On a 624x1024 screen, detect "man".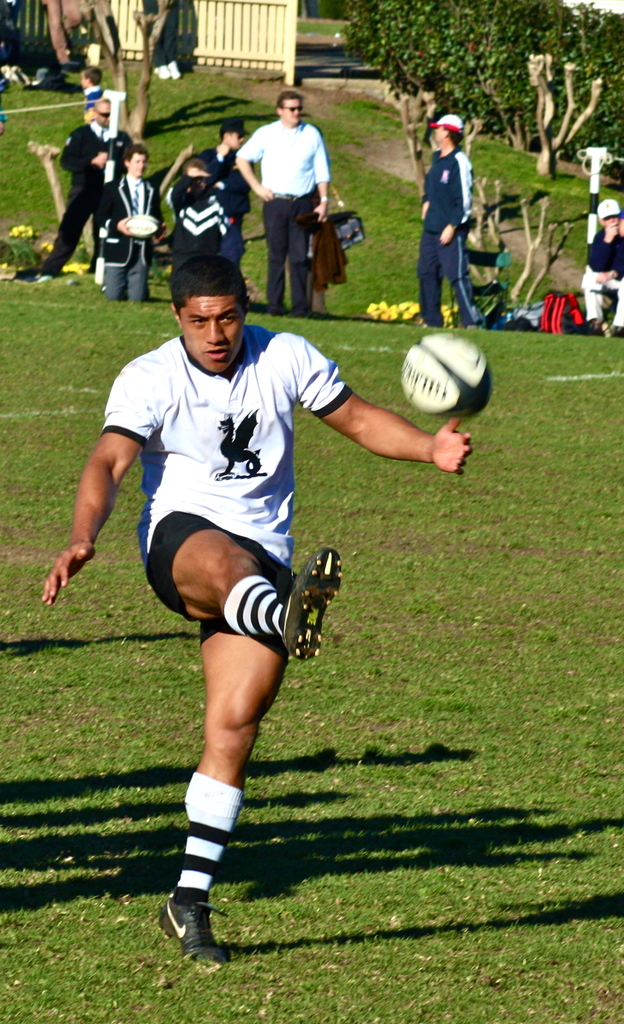
[x1=581, y1=197, x2=623, y2=339].
